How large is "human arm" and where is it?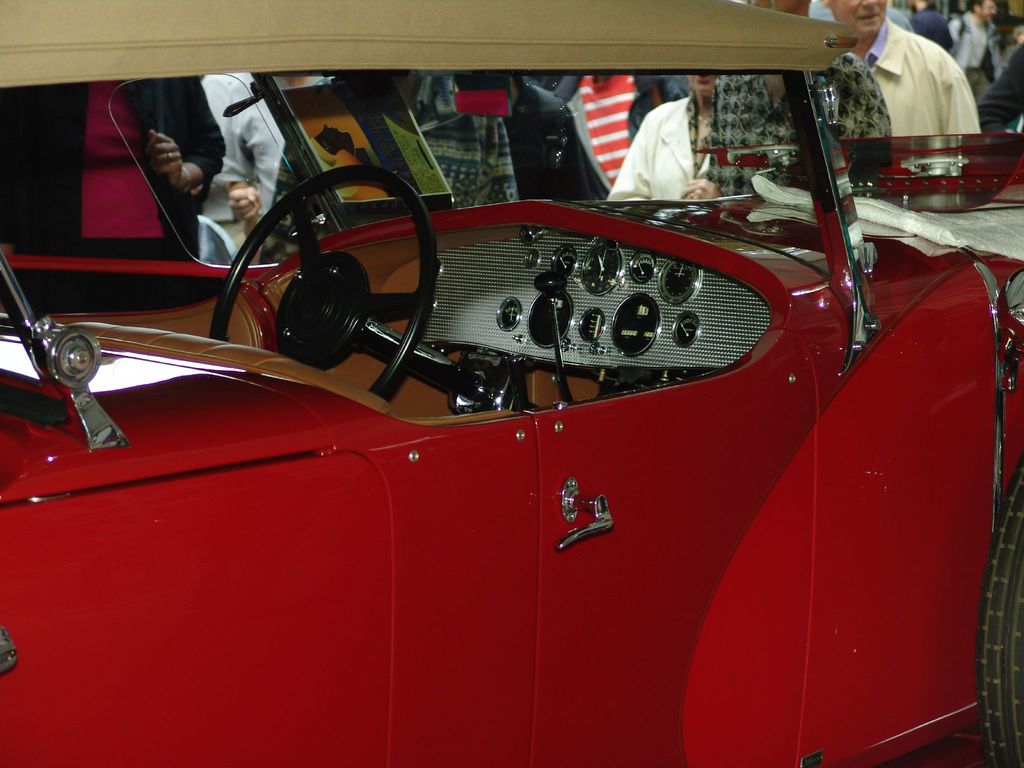
Bounding box: x1=136, y1=77, x2=228, y2=202.
